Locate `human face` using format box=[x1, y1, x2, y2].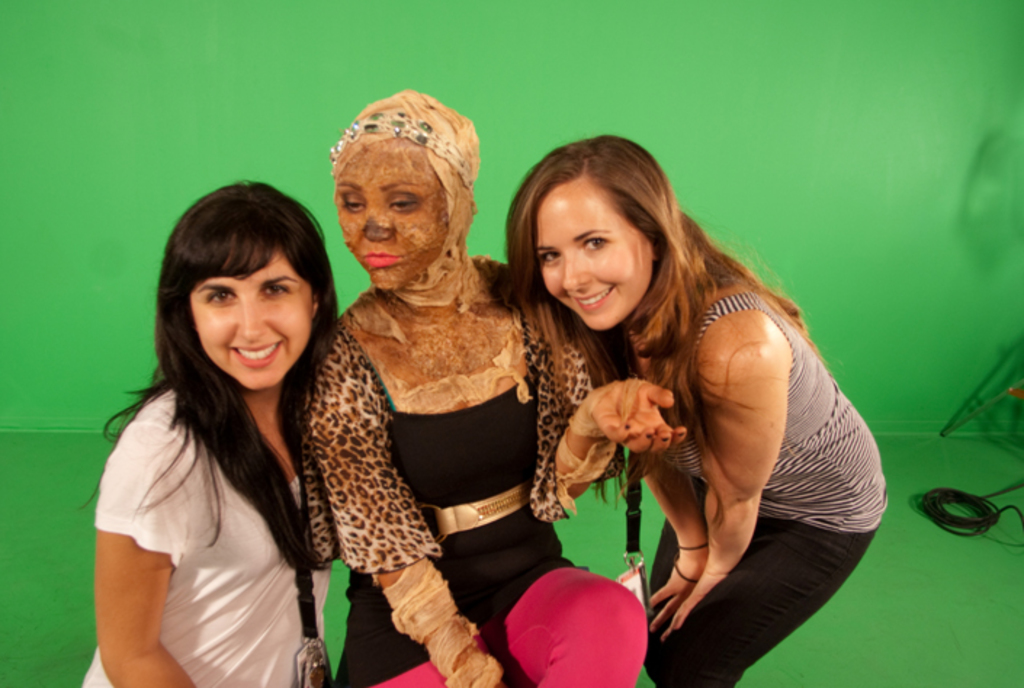
box=[533, 180, 649, 331].
